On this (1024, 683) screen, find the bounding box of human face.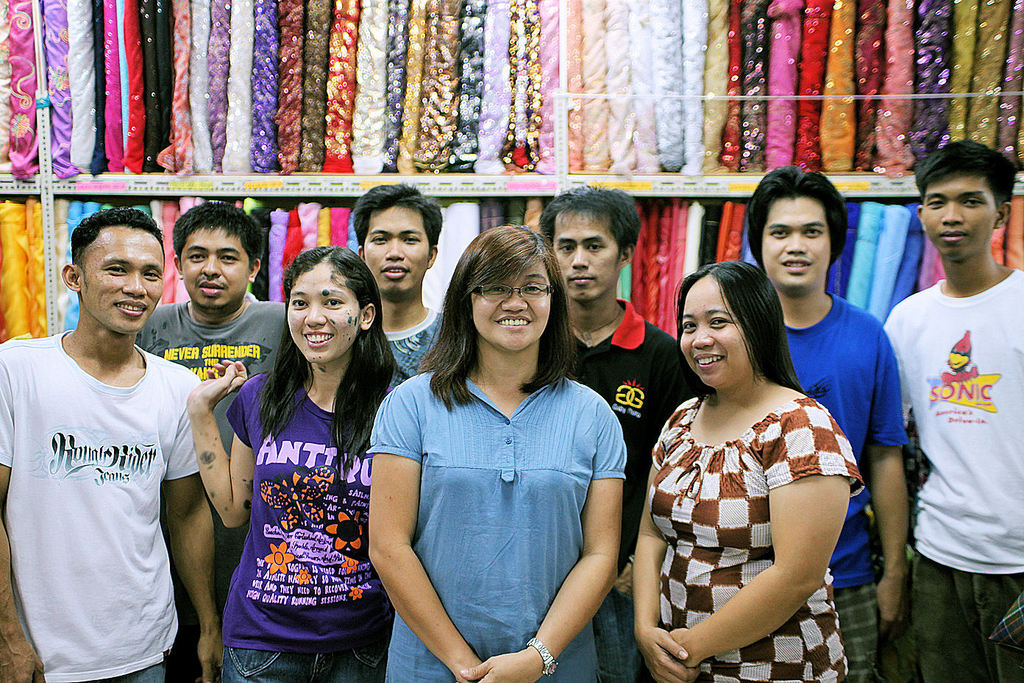
Bounding box: x1=552 y1=208 x2=622 y2=303.
